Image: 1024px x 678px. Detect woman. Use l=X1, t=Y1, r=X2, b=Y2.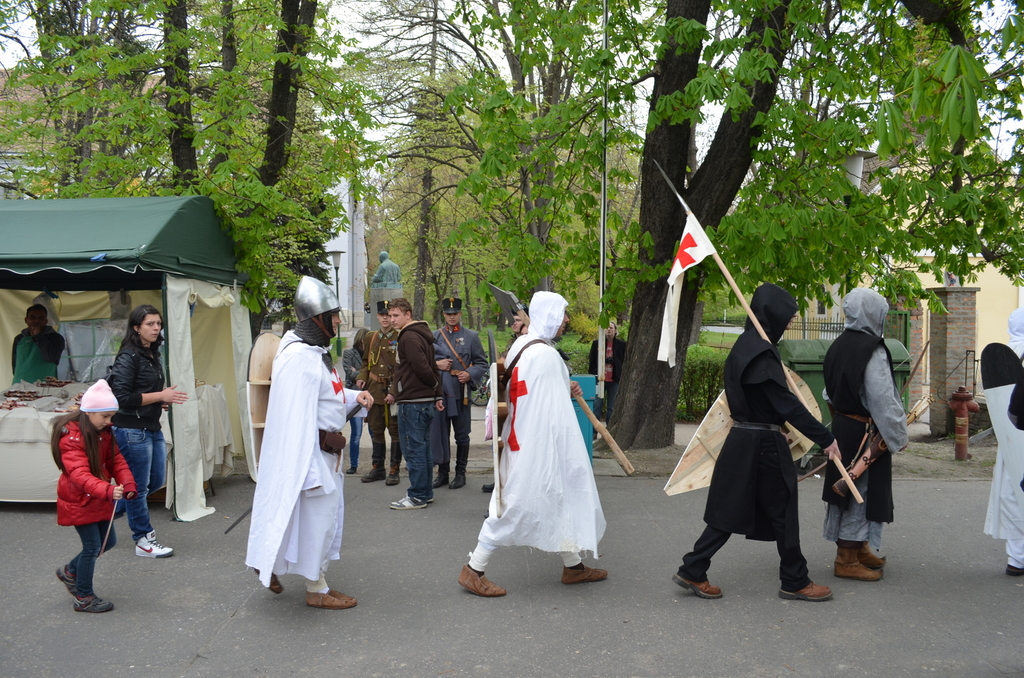
l=340, t=327, r=375, b=469.
